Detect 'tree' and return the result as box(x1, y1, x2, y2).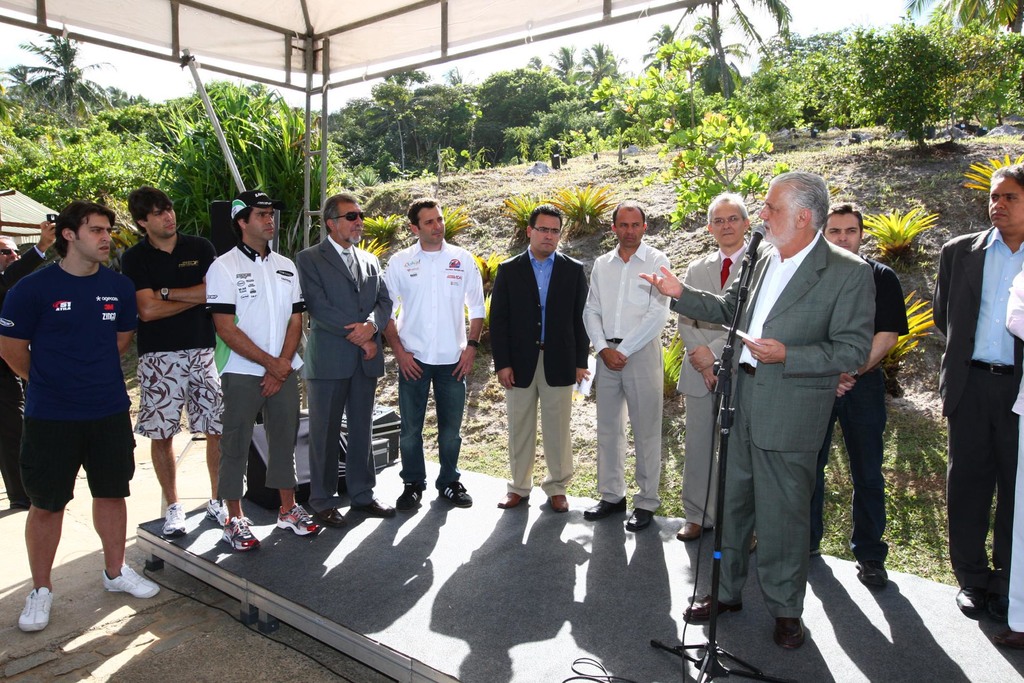
box(0, 115, 185, 231).
